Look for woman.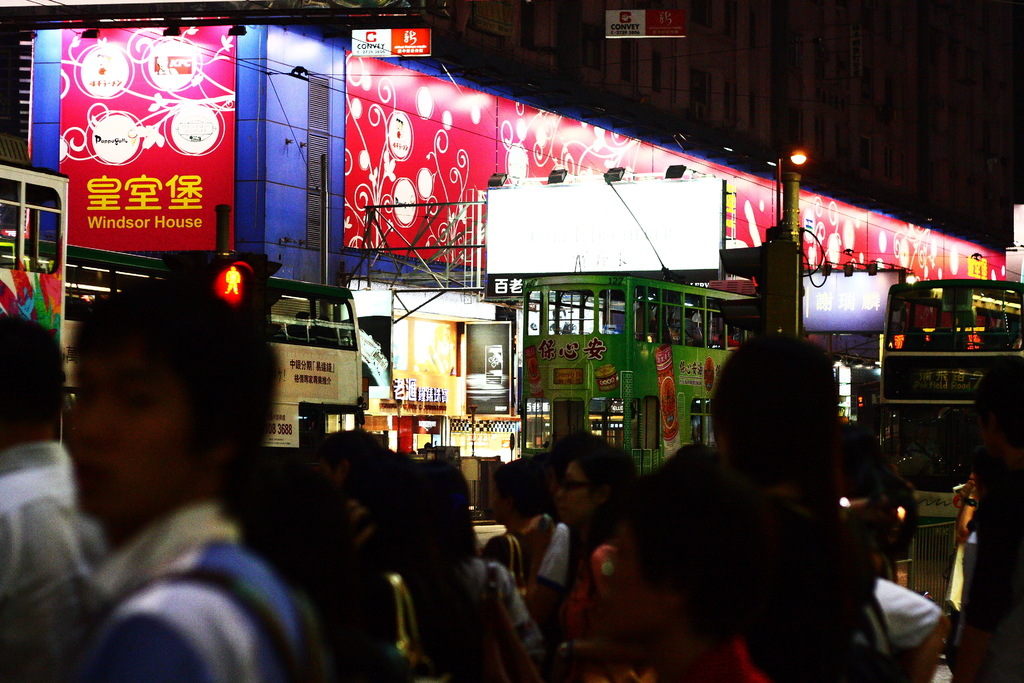
Found: select_region(561, 449, 637, 679).
